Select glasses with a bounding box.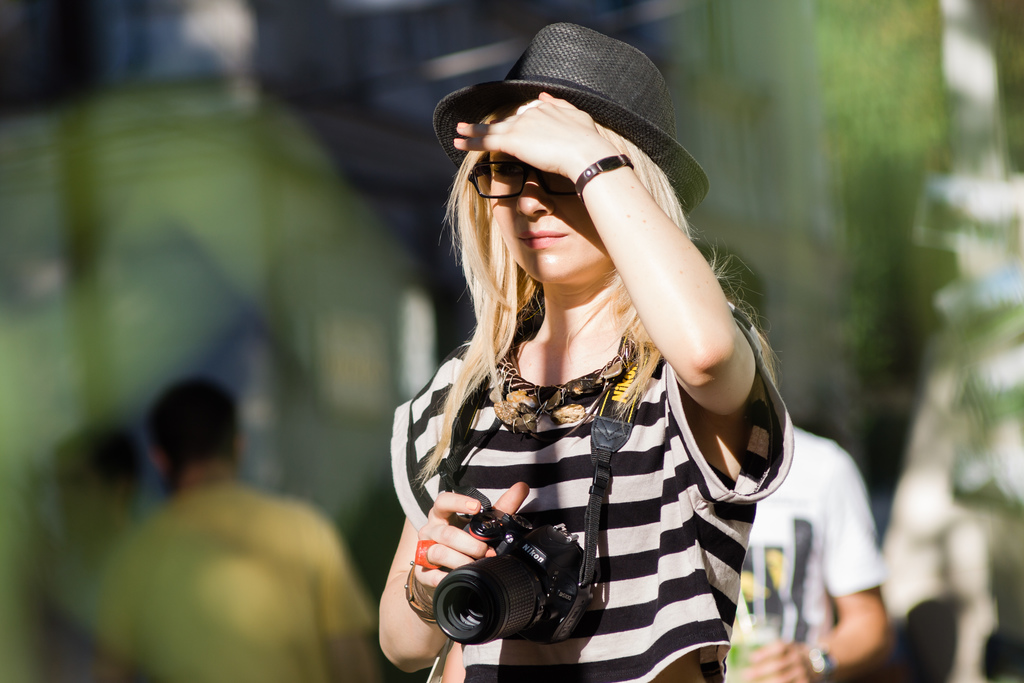
<bbox>465, 157, 579, 199</bbox>.
